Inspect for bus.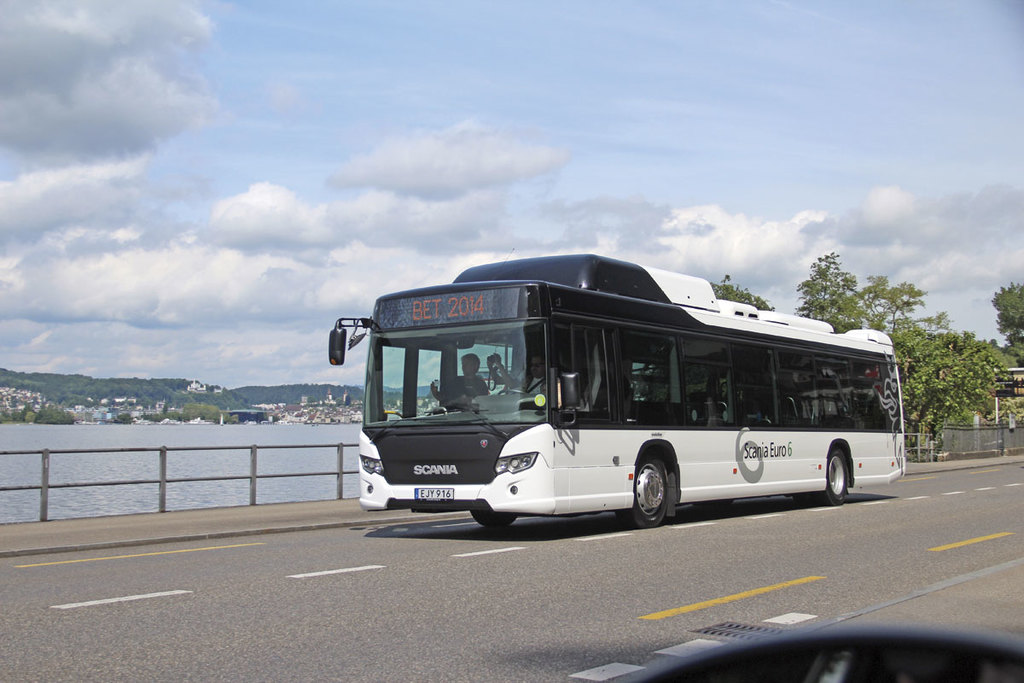
Inspection: <region>329, 253, 905, 532</region>.
